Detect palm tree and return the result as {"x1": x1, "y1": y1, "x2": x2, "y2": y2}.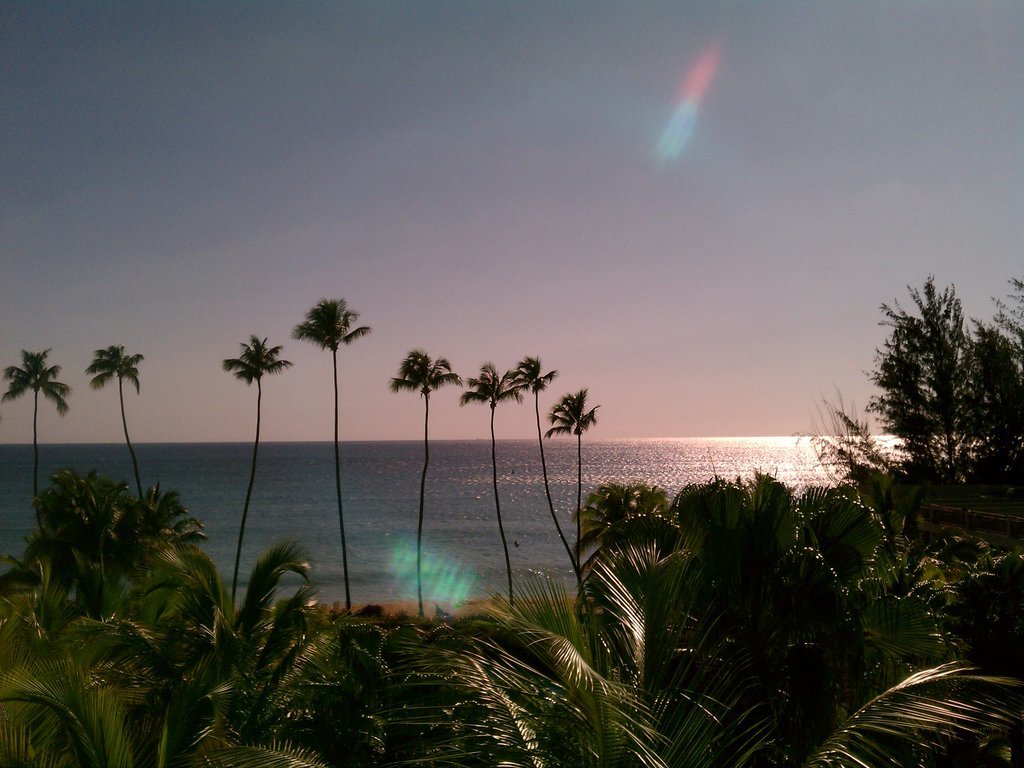
{"x1": 6, "y1": 348, "x2": 57, "y2": 539}.
